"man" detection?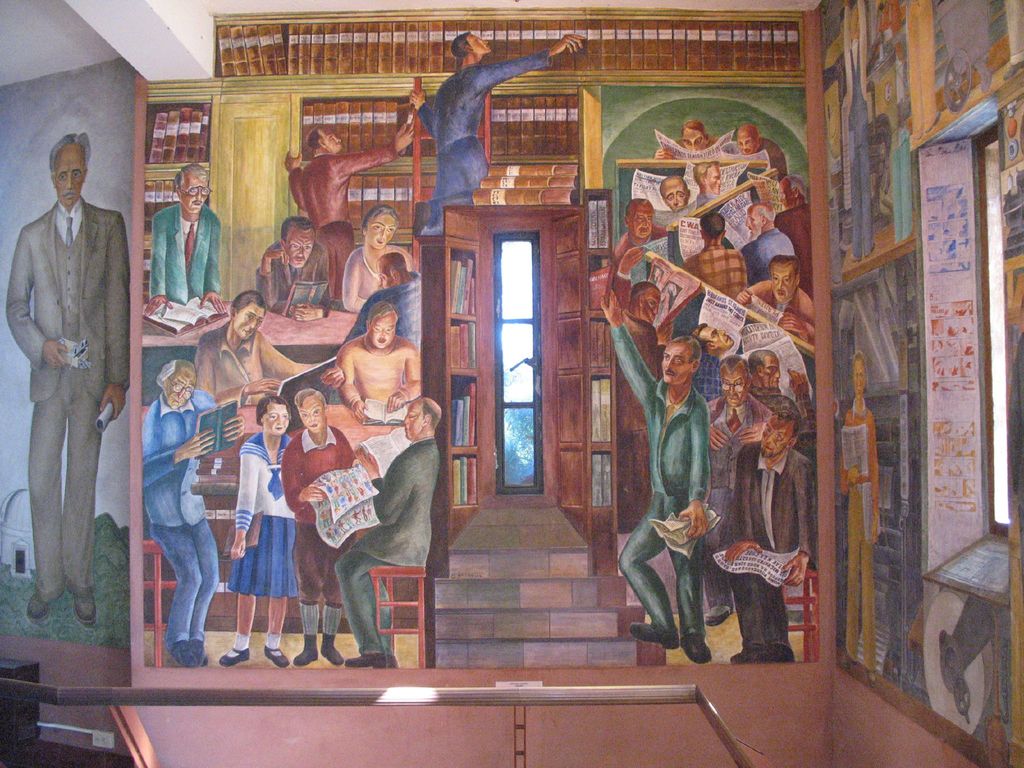
143:163:227:315
